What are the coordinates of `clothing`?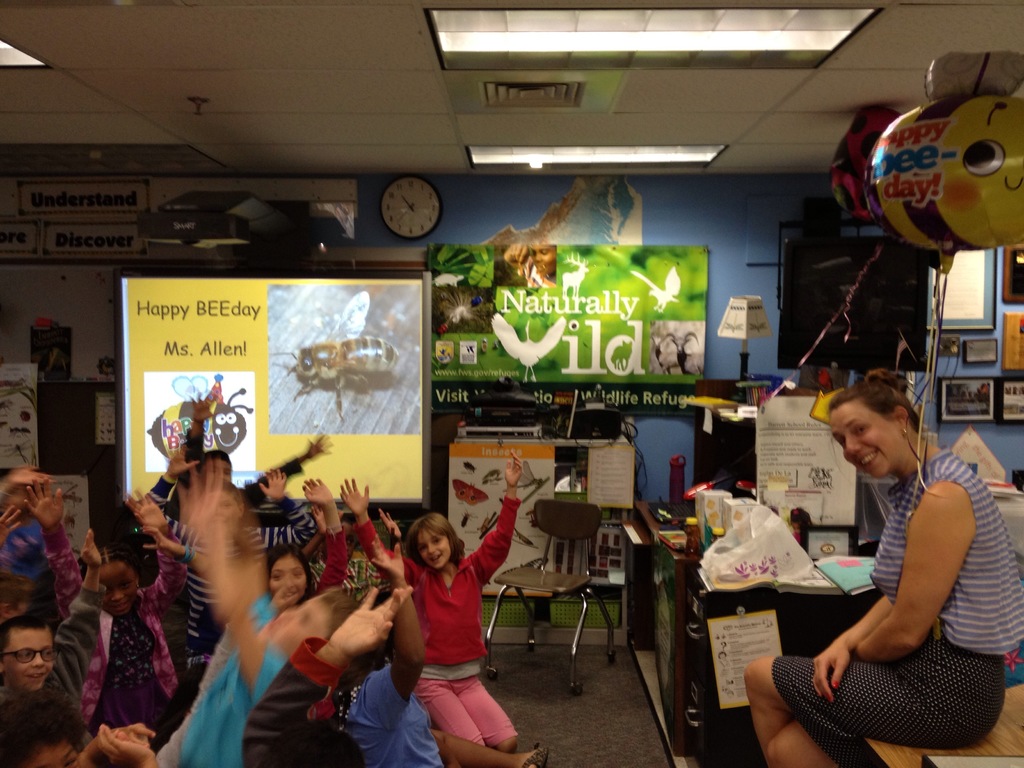
box(157, 494, 319, 641).
